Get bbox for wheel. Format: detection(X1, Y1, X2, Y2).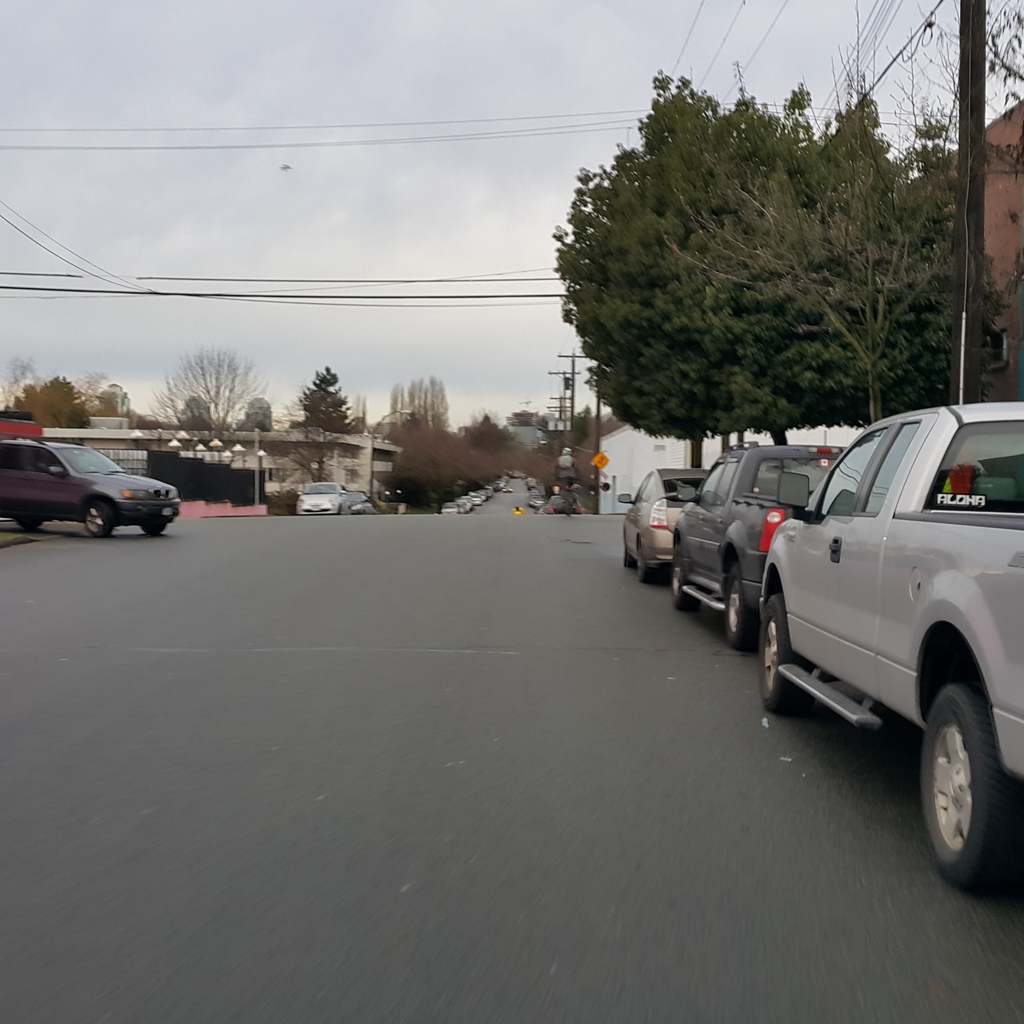
detection(902, 676, 1005, 861).
